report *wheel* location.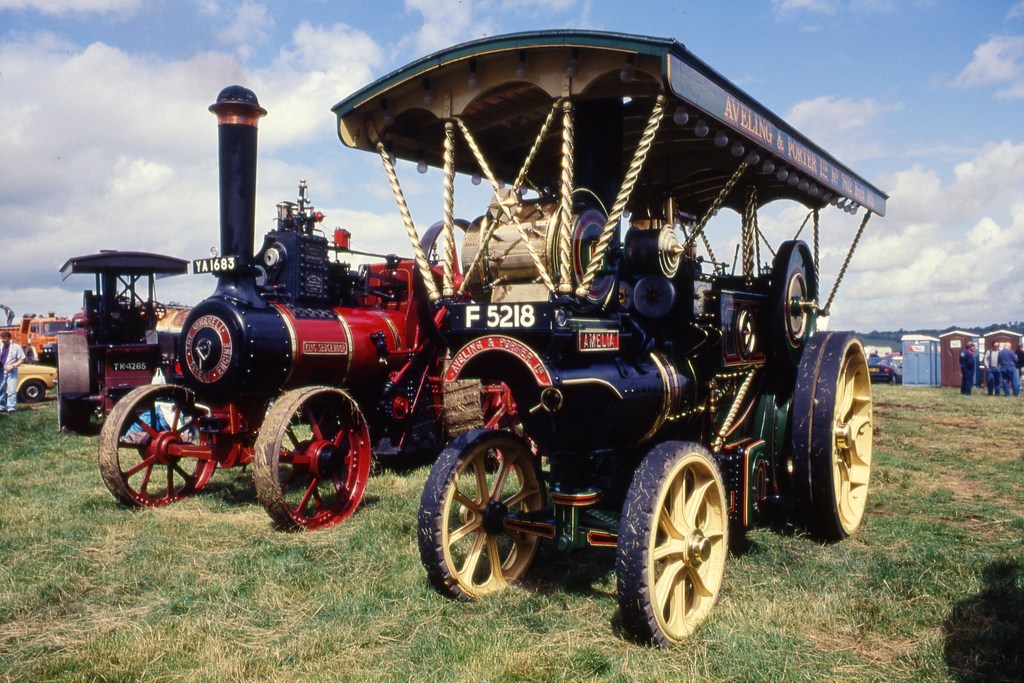
Report: box(623, 441, 744, 643).
